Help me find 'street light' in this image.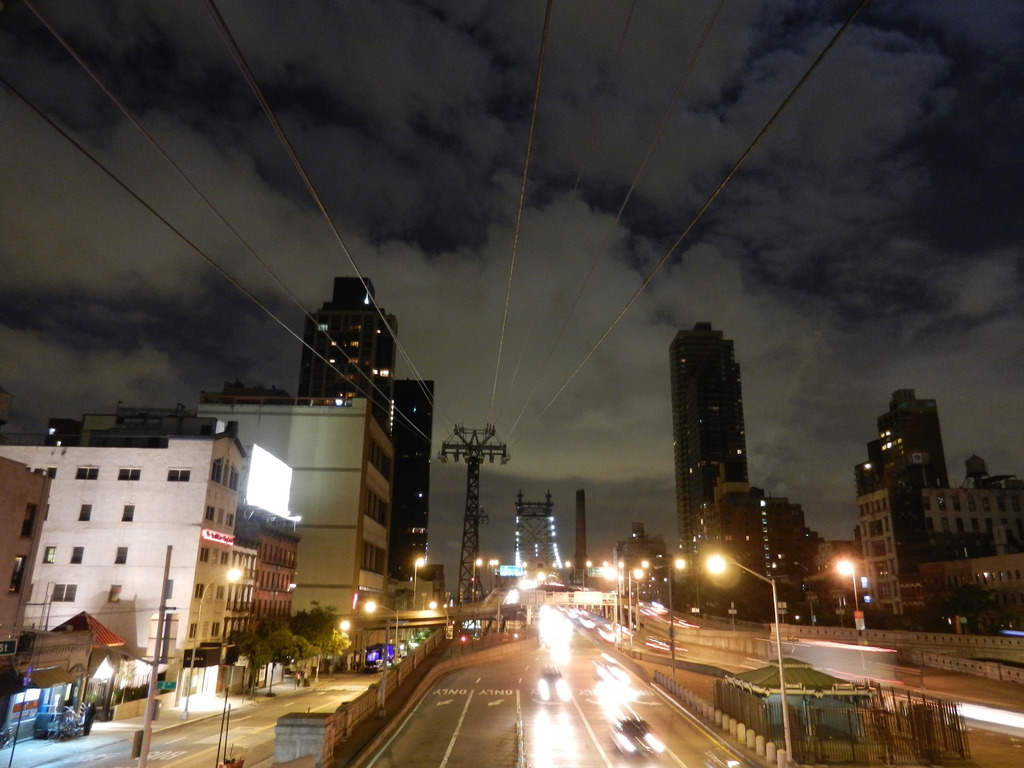
Found it: [548,563,563,592].
